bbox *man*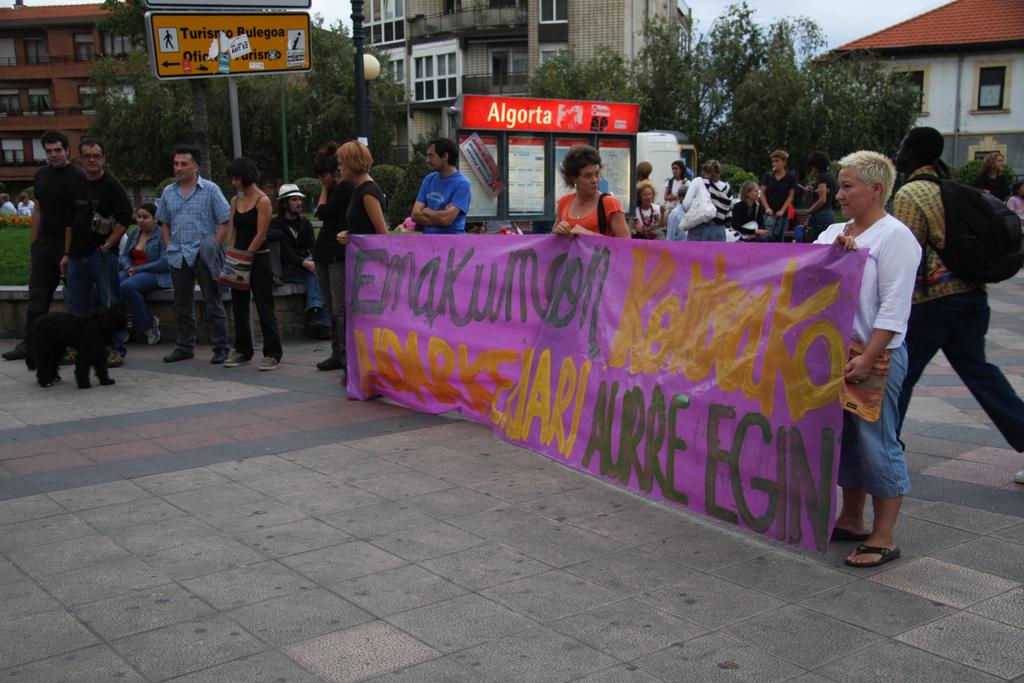
<box>269,181,333,332</box>
